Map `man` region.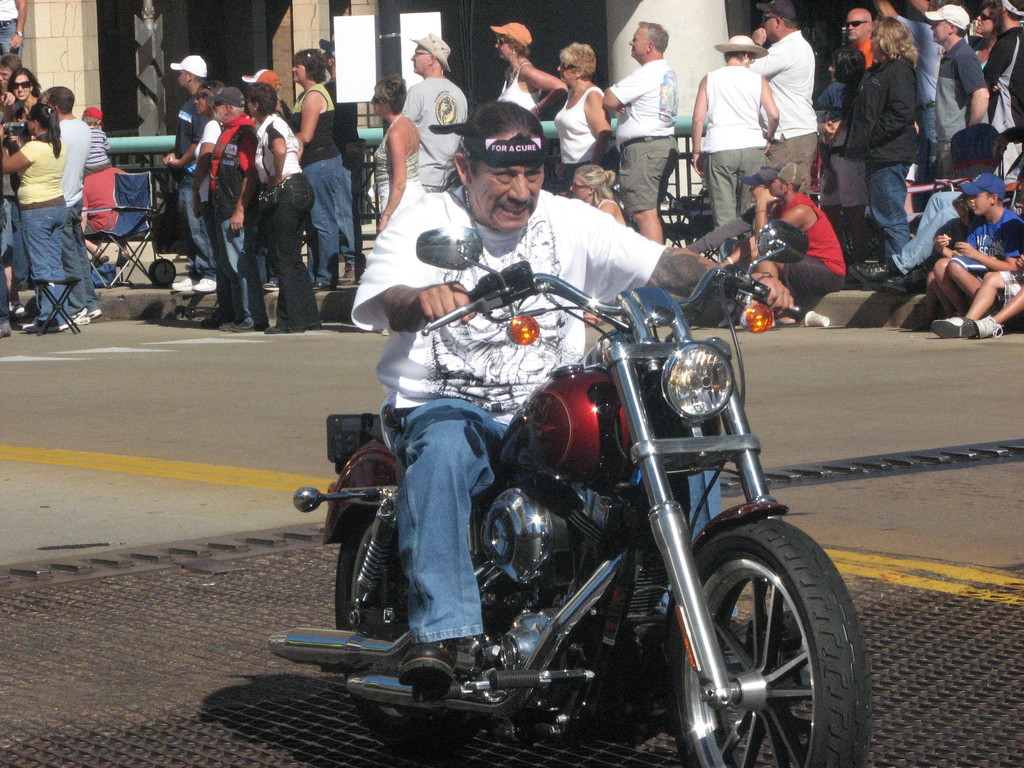
Mapped to box(981, 0, 1023, 184).
